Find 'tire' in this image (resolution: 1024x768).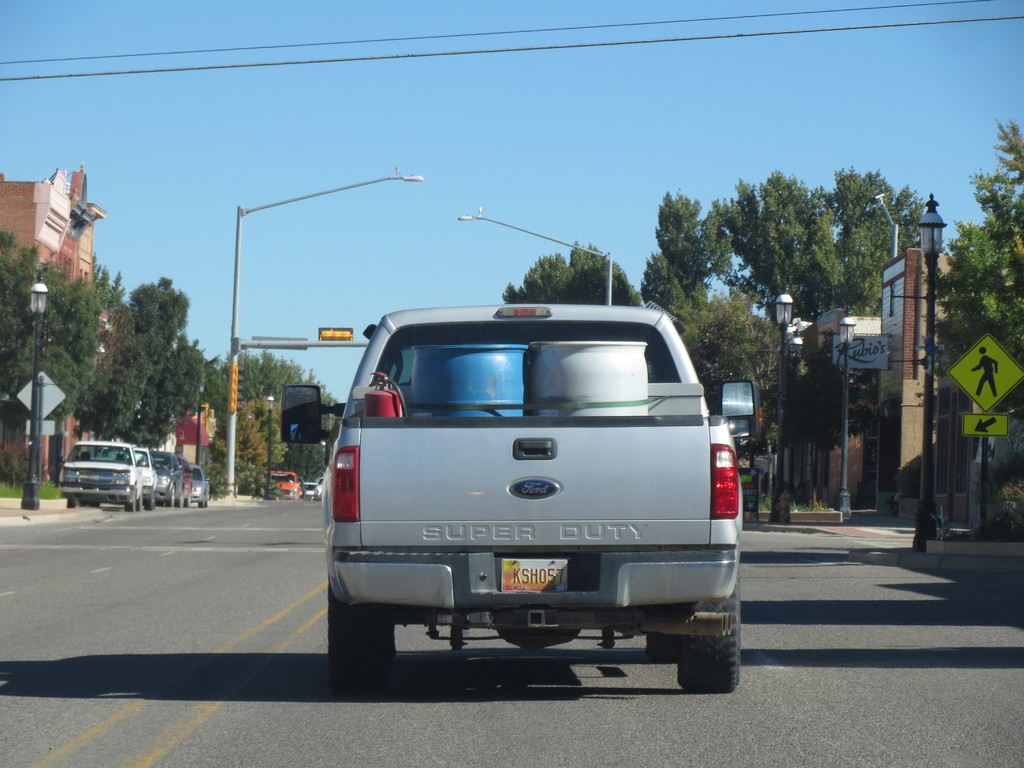
(left=673, top=586, right=749, bottom=692).
